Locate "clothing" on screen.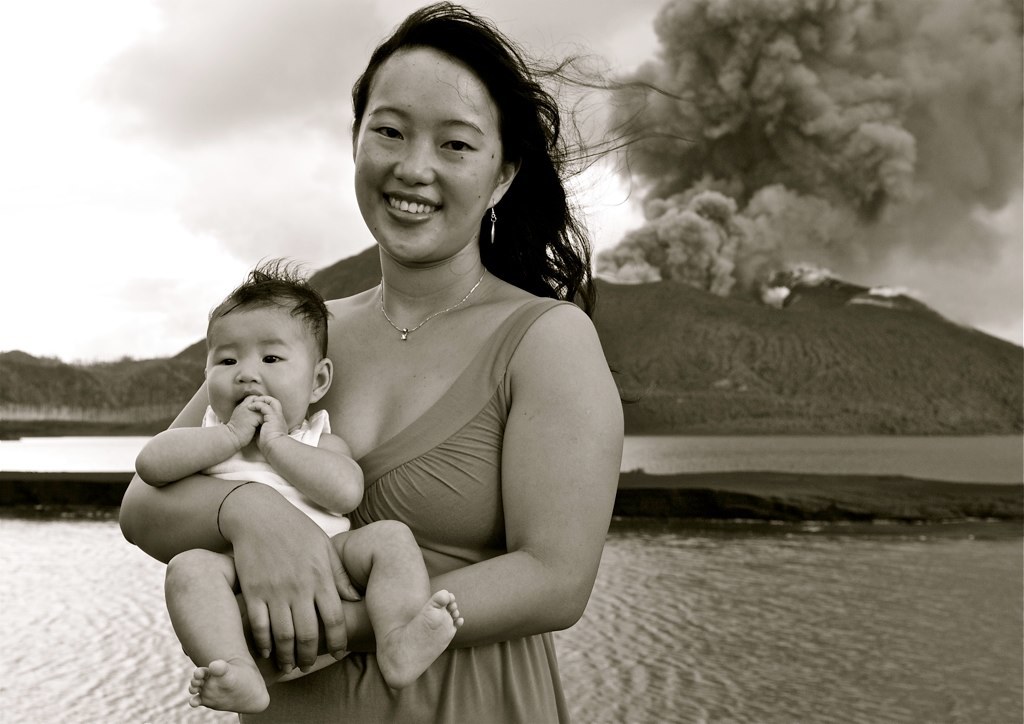
On screen at rect(295, 220, 581, 694).
